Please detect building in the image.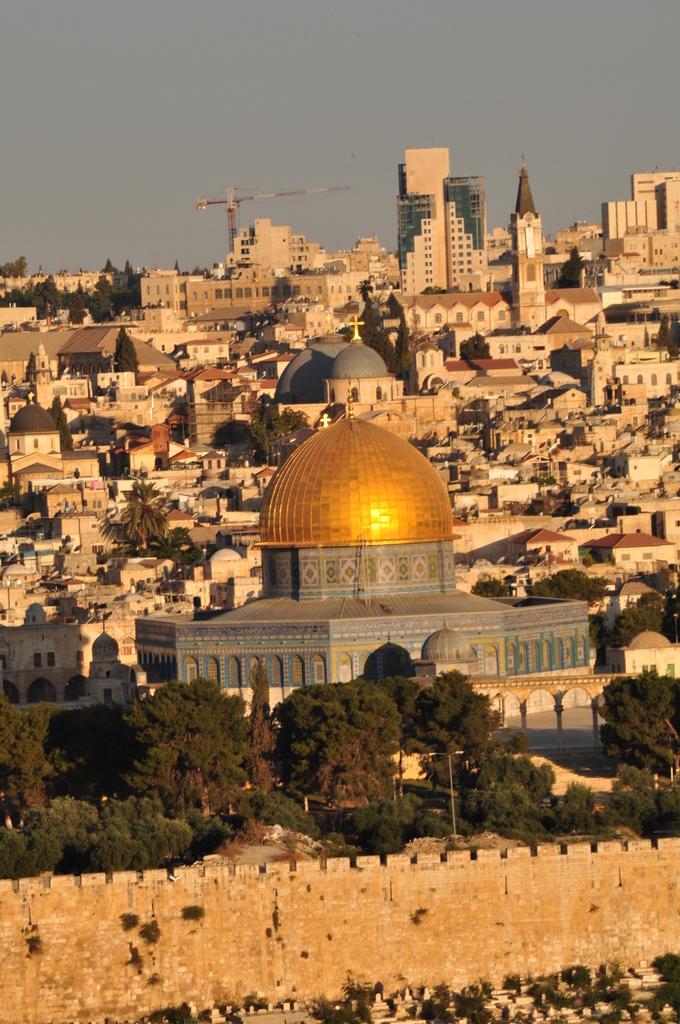
(x1=222, y1=214, x2=329, y2=280).
